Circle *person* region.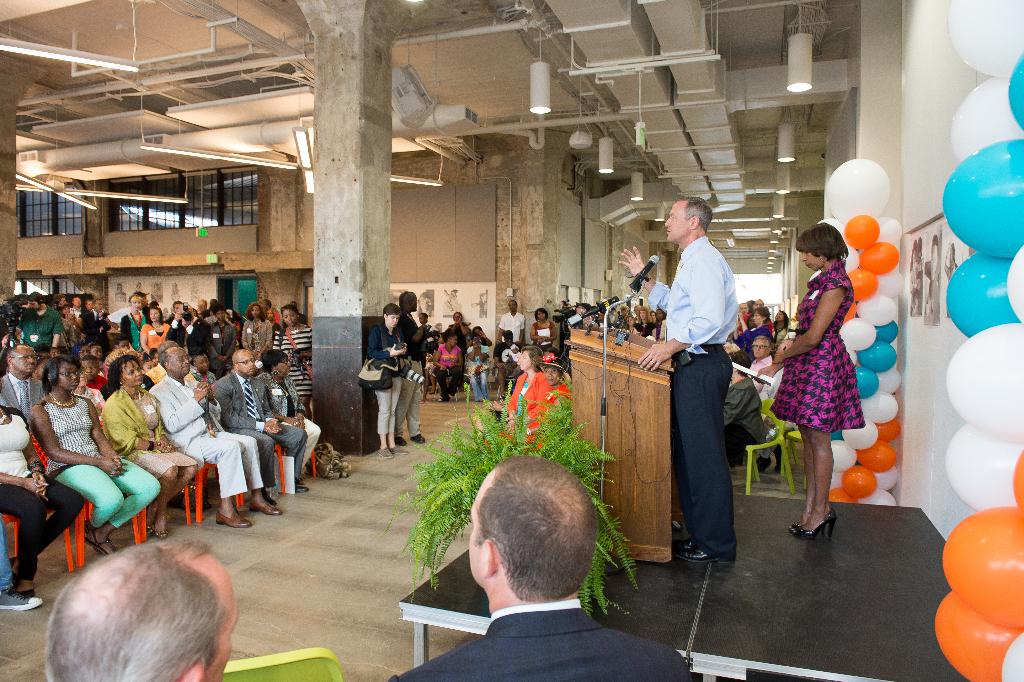
Region: bbox(739, 295, 776, 337).
